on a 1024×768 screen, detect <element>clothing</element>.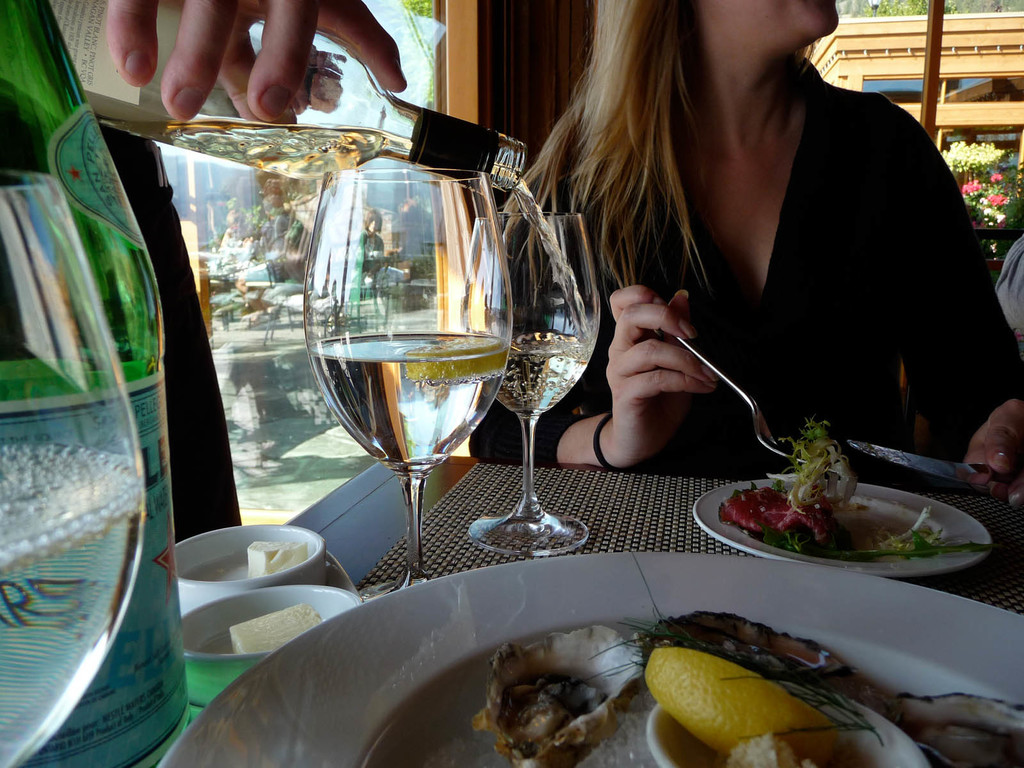
region(0, 135, 245, 545).
